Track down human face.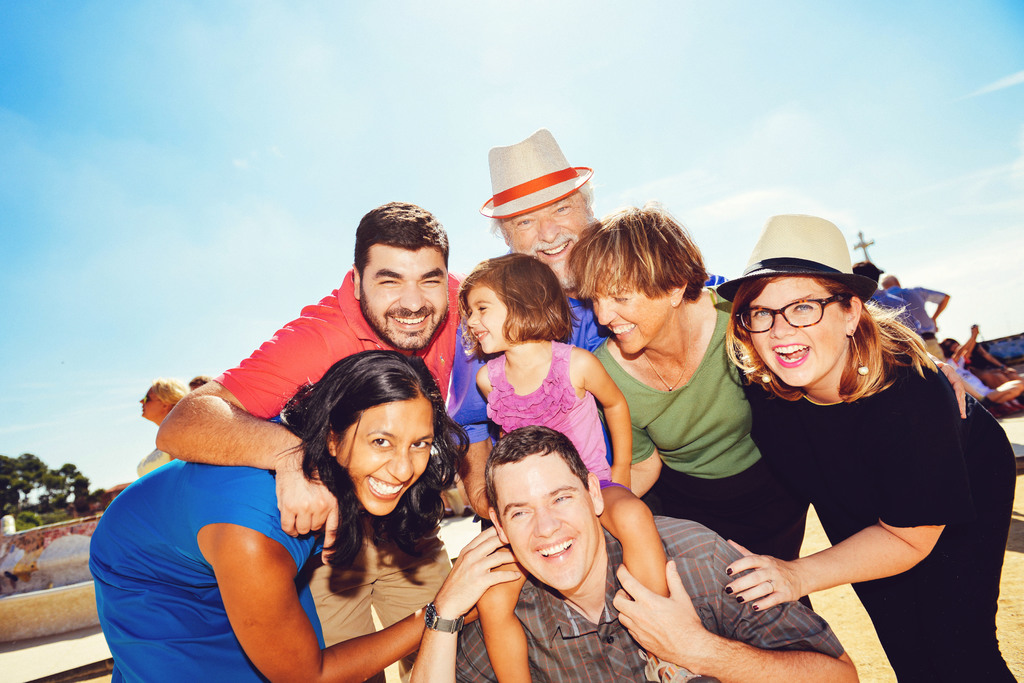
Tracked to box=[336, 393, 438, 518].
